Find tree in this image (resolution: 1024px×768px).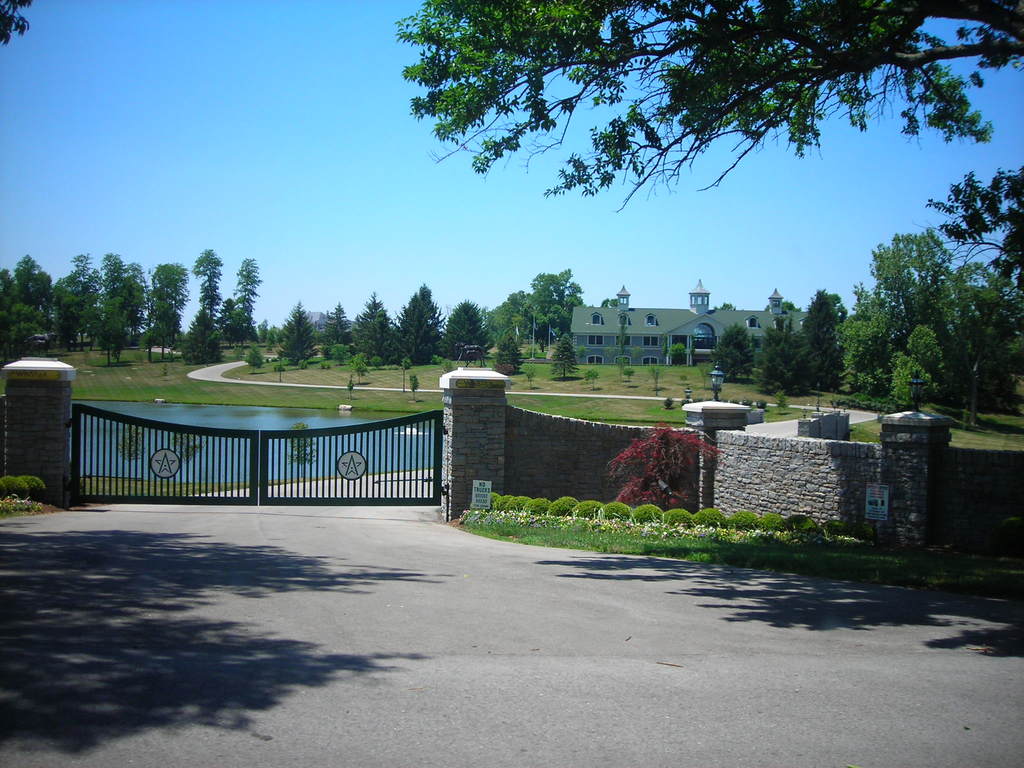
Rect(552, 335, 578, 381).
